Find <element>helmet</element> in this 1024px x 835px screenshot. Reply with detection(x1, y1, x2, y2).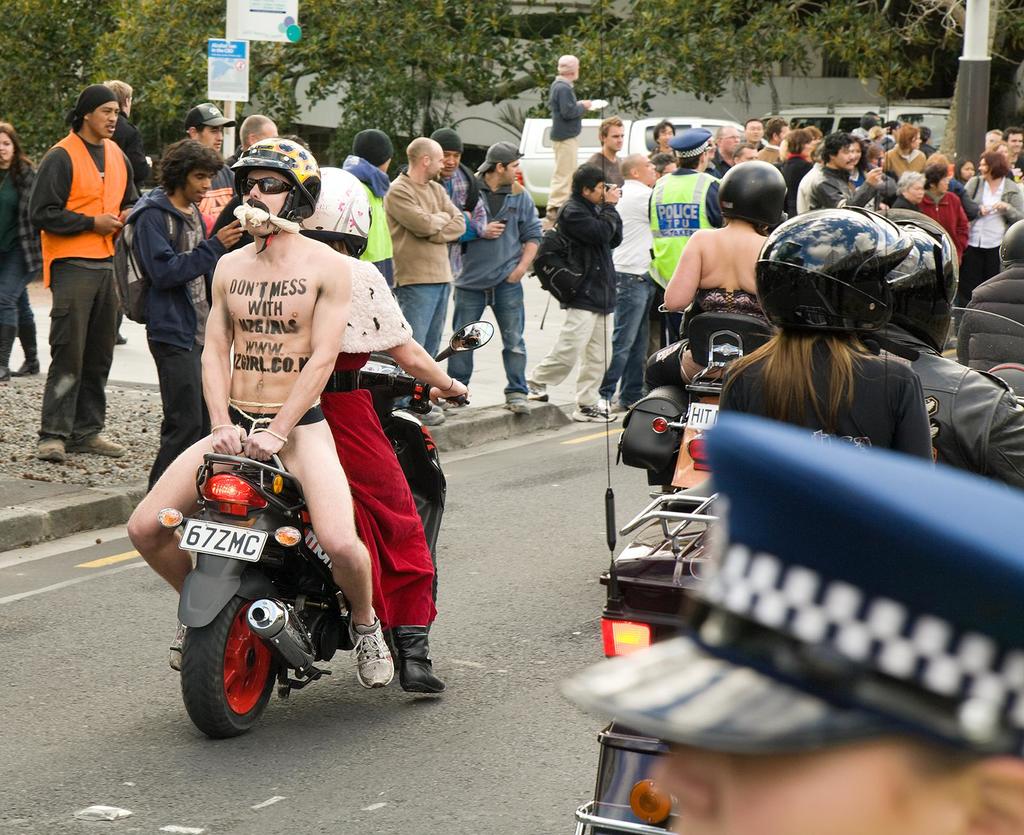
detection(231, 136, 324, 230).
